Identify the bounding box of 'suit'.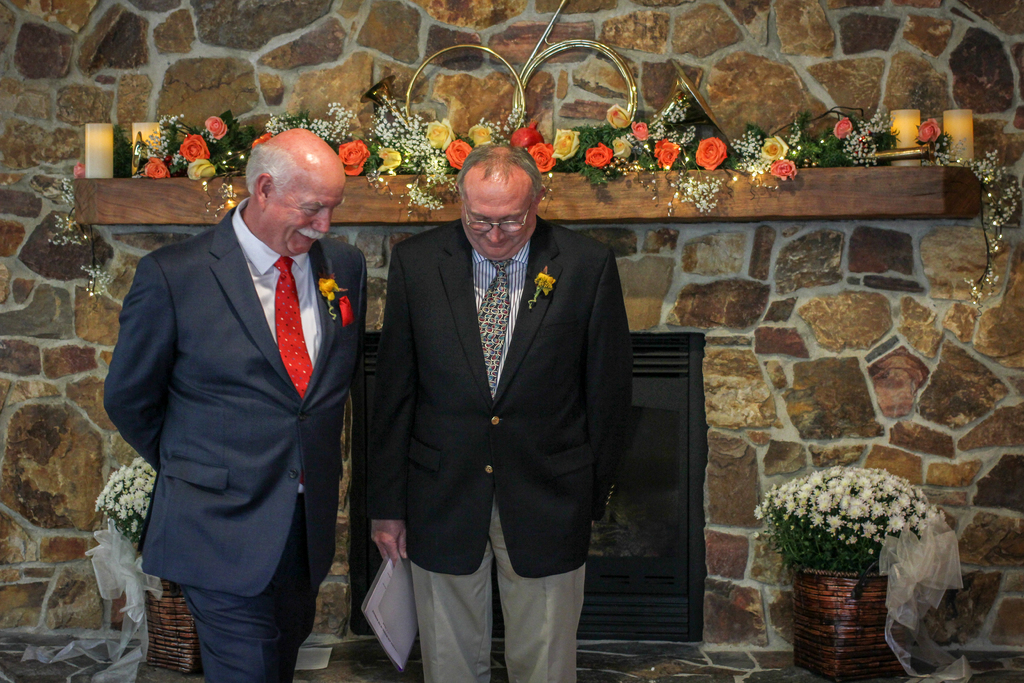
<box>365,140,647,666</box>.
